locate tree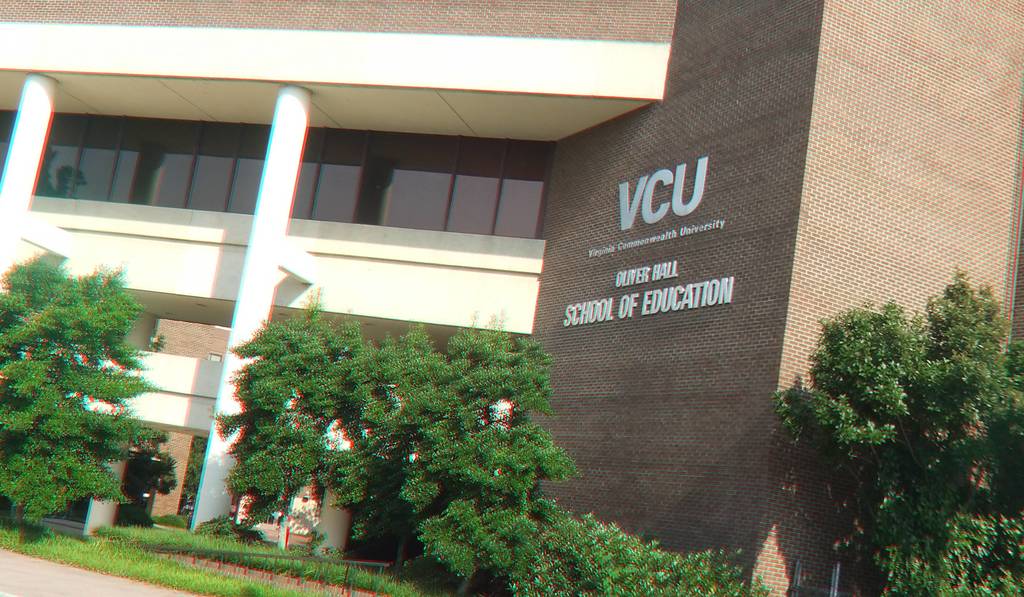
select_region(200, 276, 350, 548)
